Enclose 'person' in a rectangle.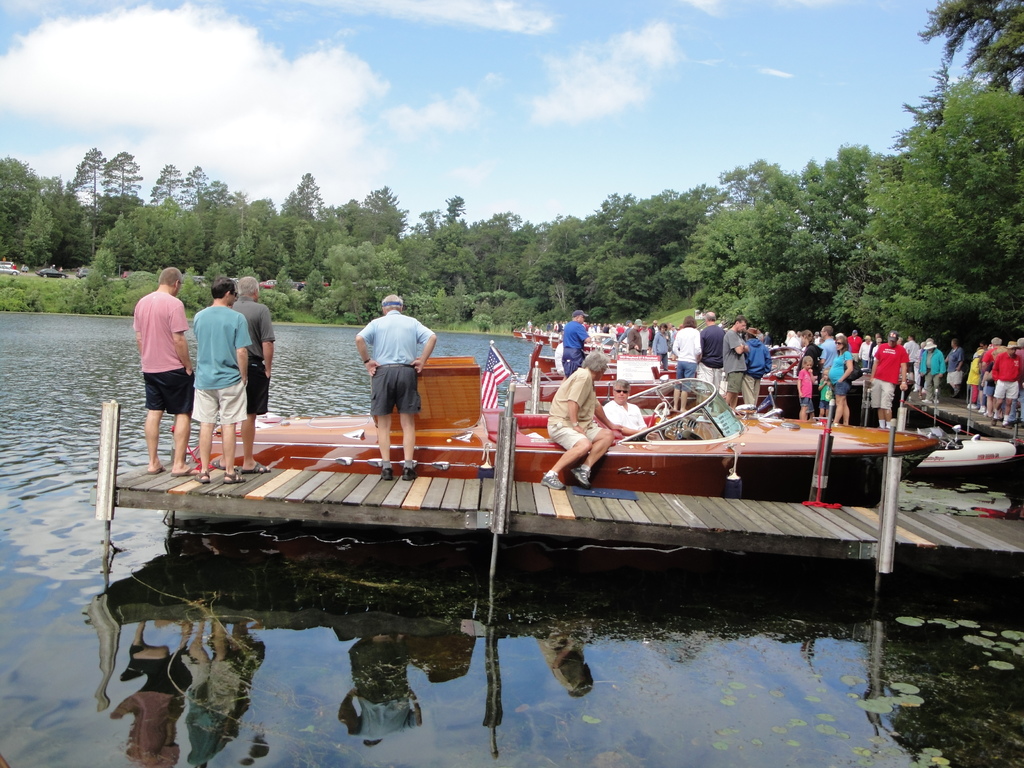
l=356, t=291, r=438, b=479.
